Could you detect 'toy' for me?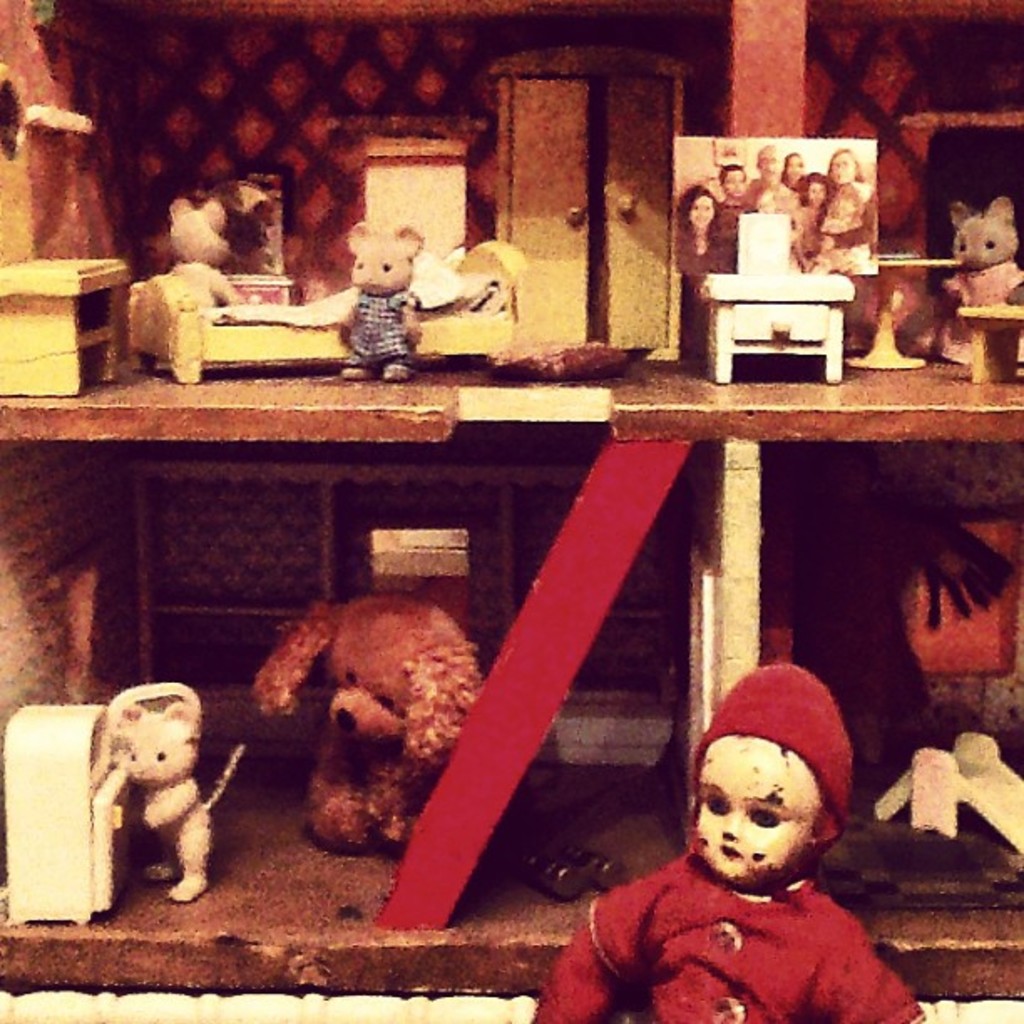
Detection result: <bbox>0, 0, 1022, 395</bbox>.
